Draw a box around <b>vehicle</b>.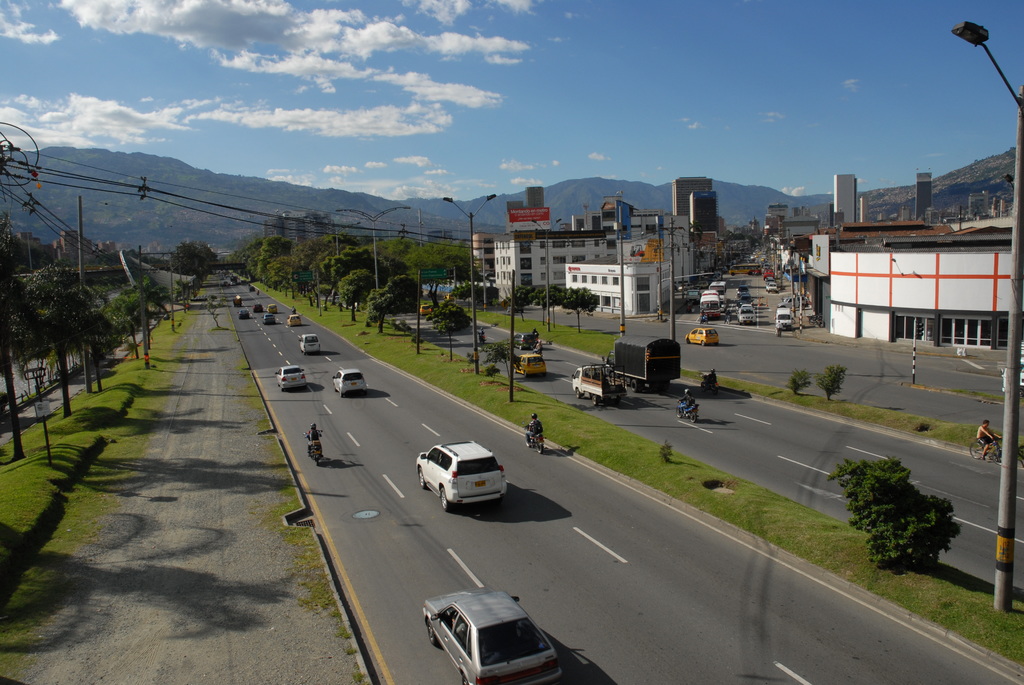
{"x1": 234, "y1": 292, "x2": 246, "y2": 309}.
